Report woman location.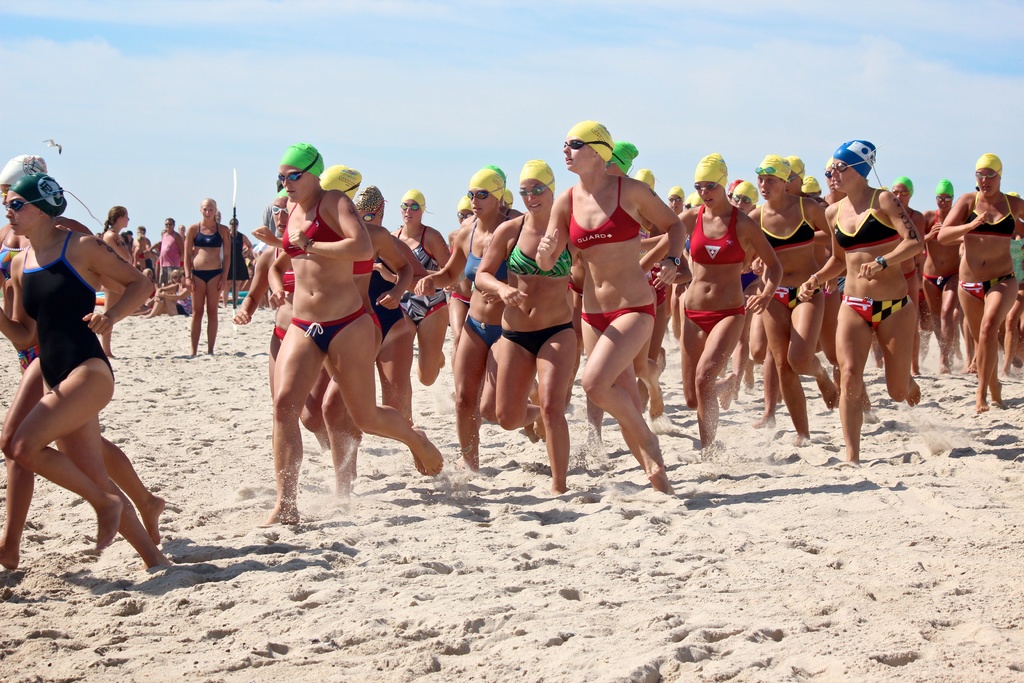
Report: [476,156,580,498].
